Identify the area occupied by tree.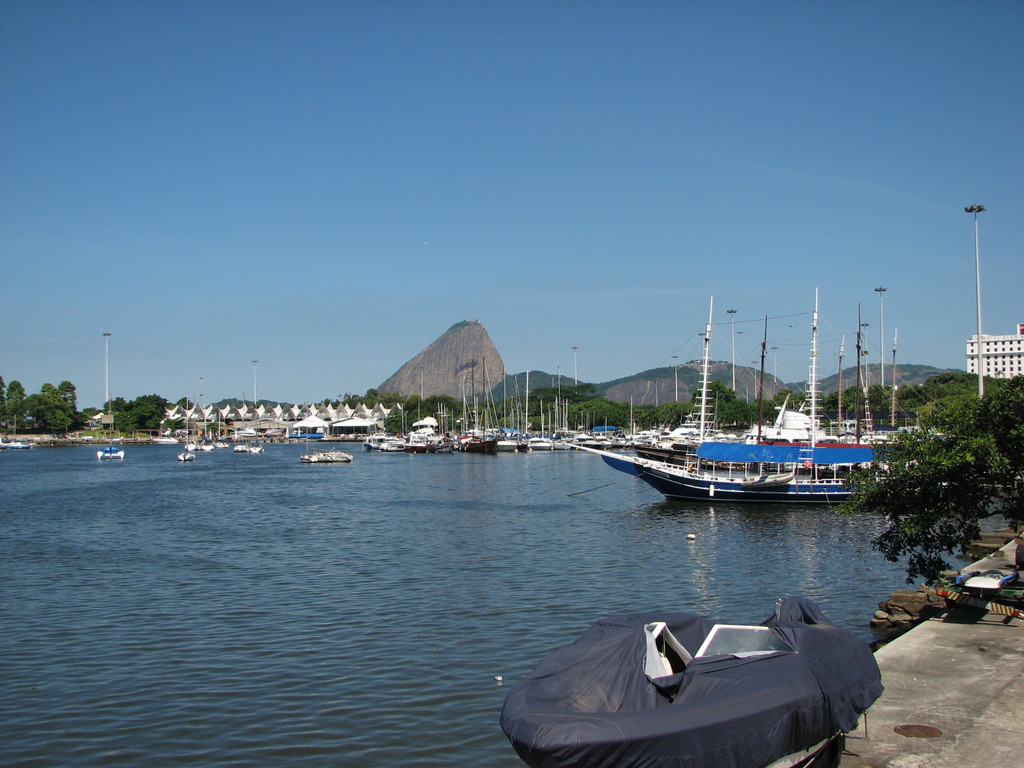
Area: [x1=321, y1=399, x2=339, y2=409].
